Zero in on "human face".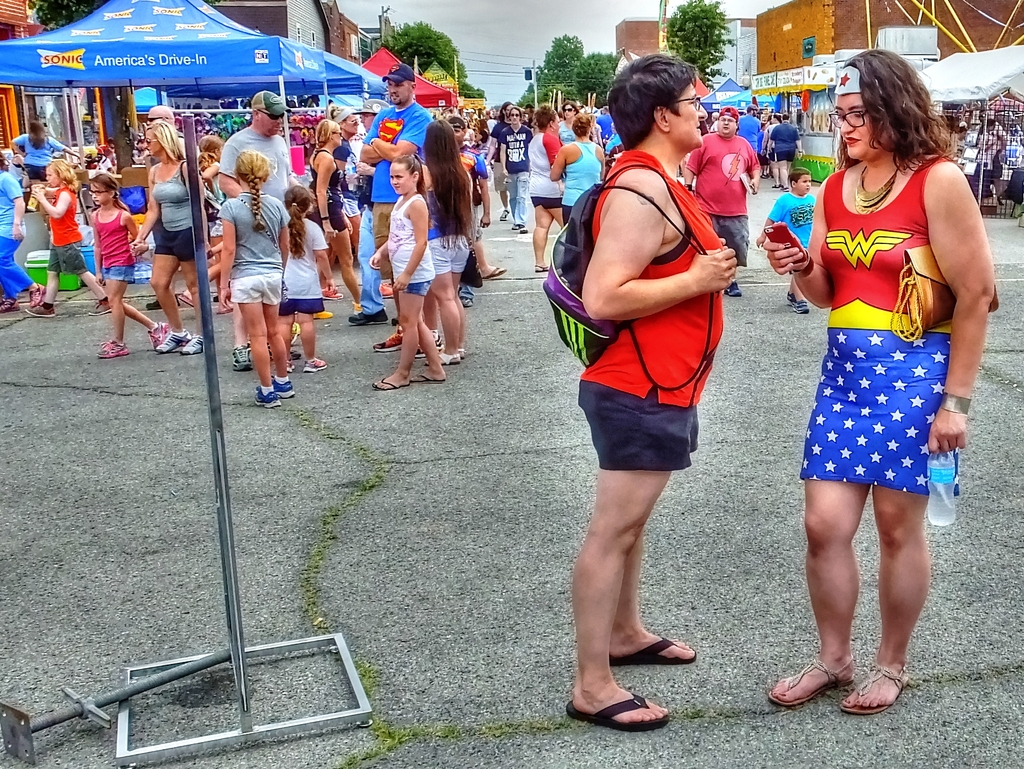
Zeroed in: pyautogui.locateOnScreen(959, 131, 968, 141).
